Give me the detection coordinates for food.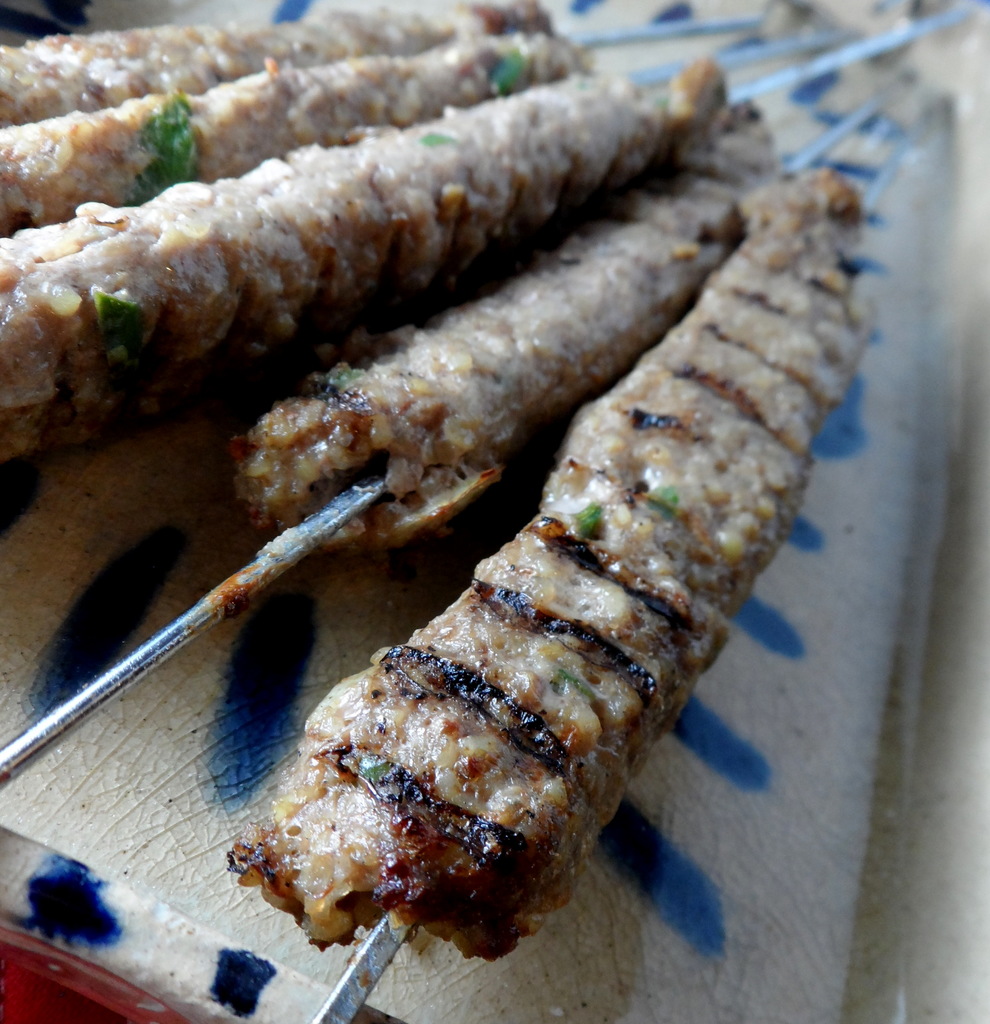
Rect(228, 90, 788, 552).
